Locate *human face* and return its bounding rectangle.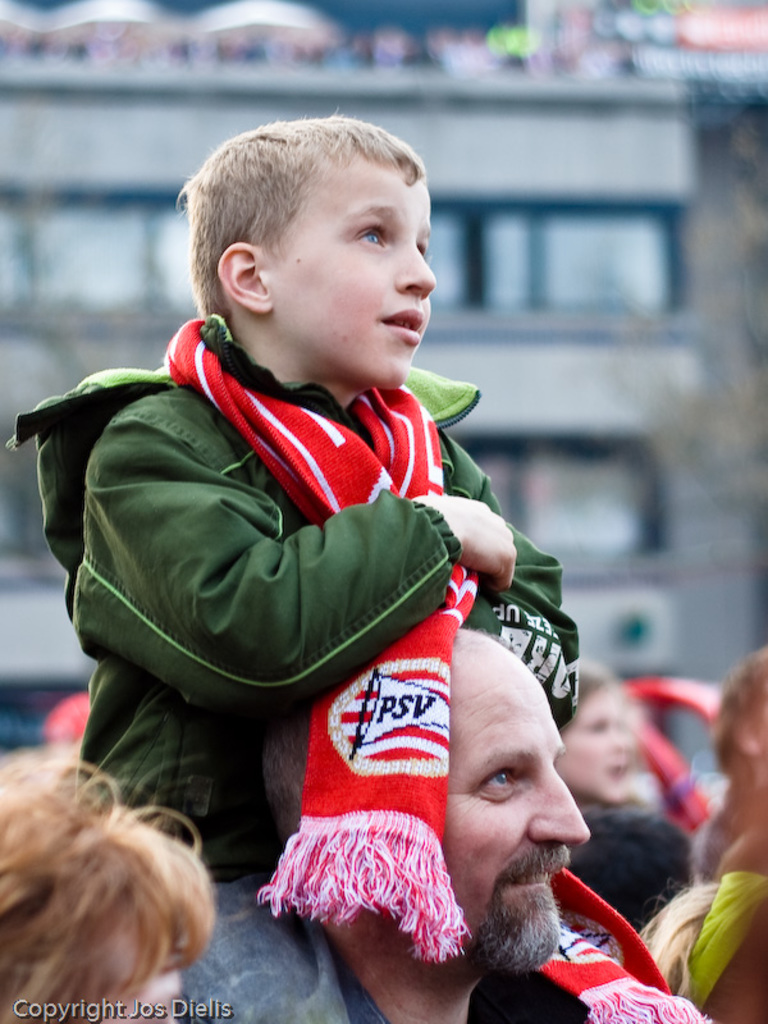
box(435, 660, 582, 966).
